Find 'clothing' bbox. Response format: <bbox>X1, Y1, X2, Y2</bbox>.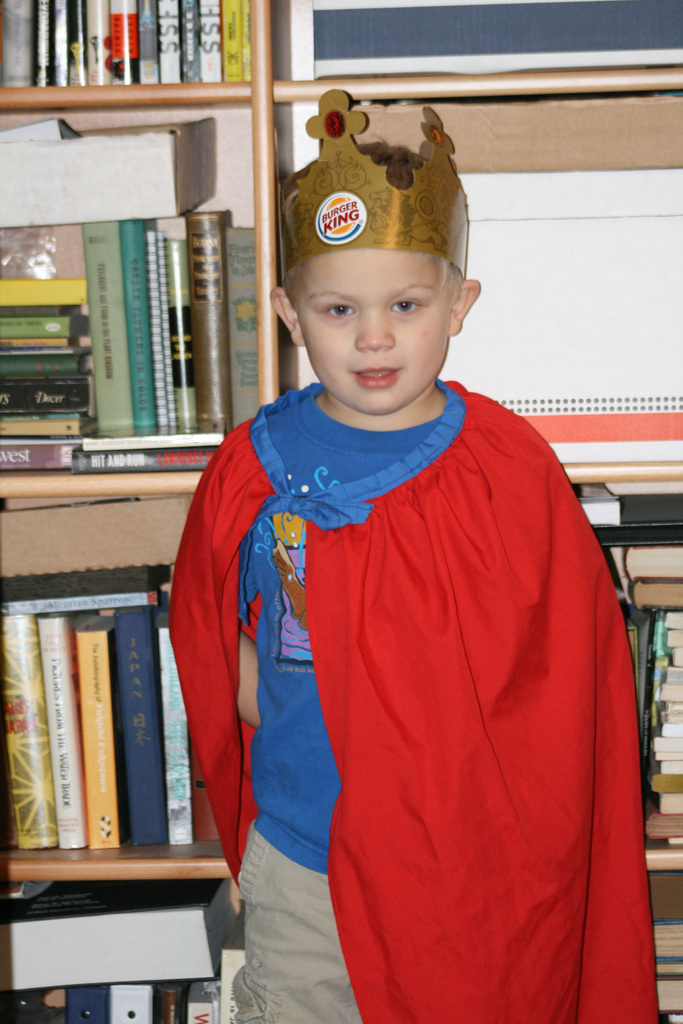
<bbox>176, 353, 646, 998</bbox>.
